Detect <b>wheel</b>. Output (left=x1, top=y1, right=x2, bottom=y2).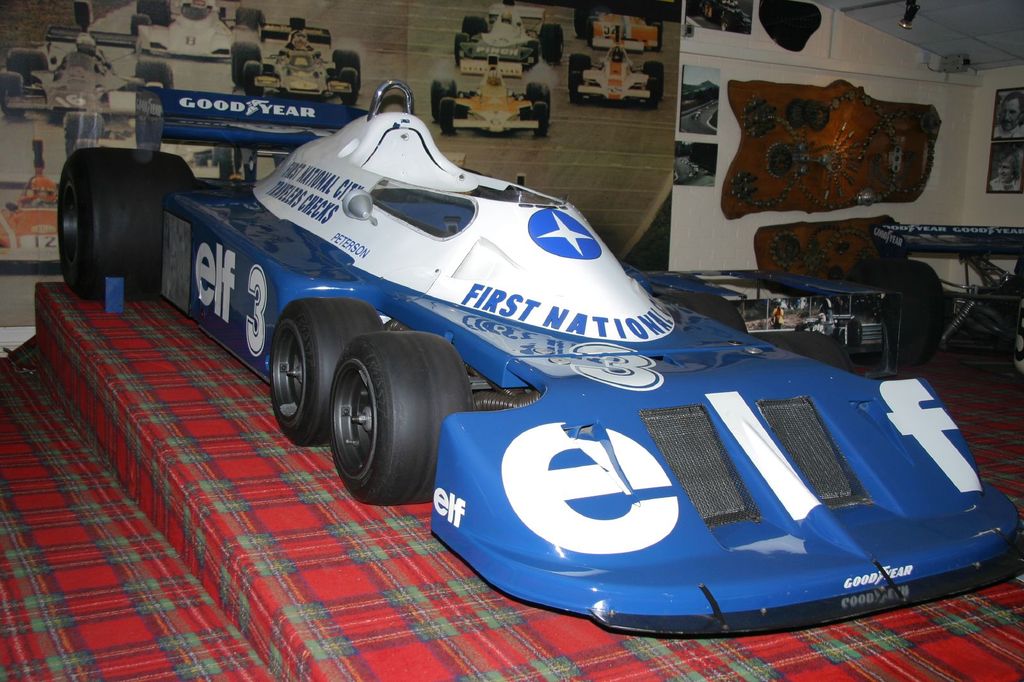
(left=58, top=147, right=195, bottom=298).
